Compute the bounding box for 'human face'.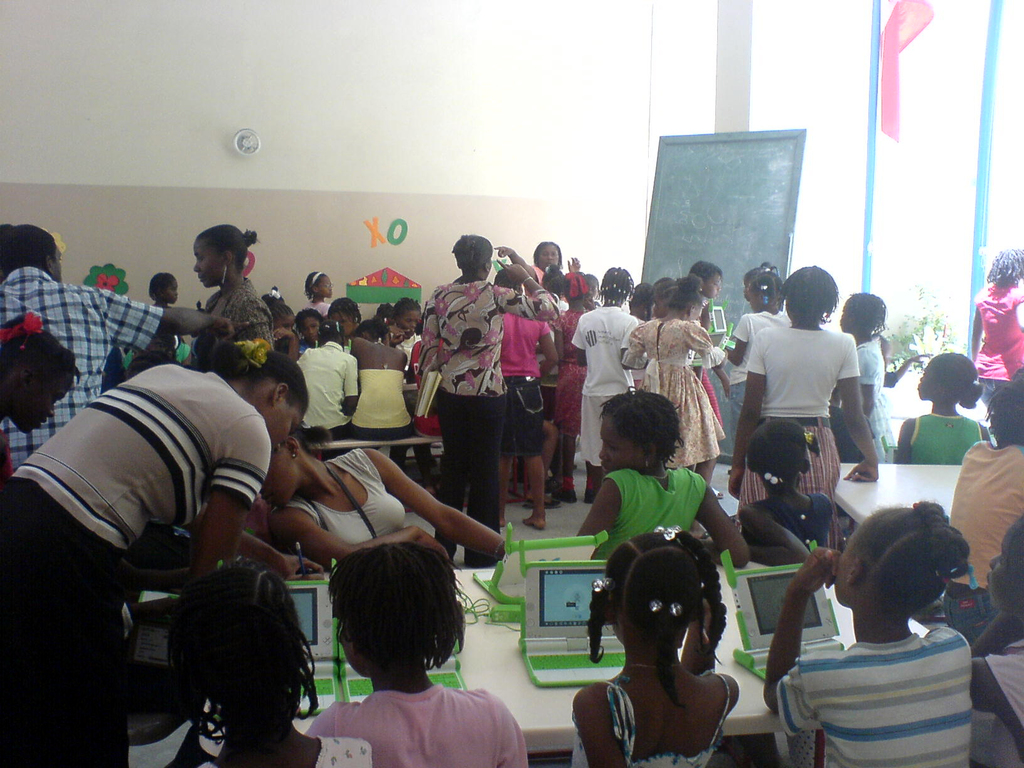
left=916, top=361, right=935, bottom=404.
